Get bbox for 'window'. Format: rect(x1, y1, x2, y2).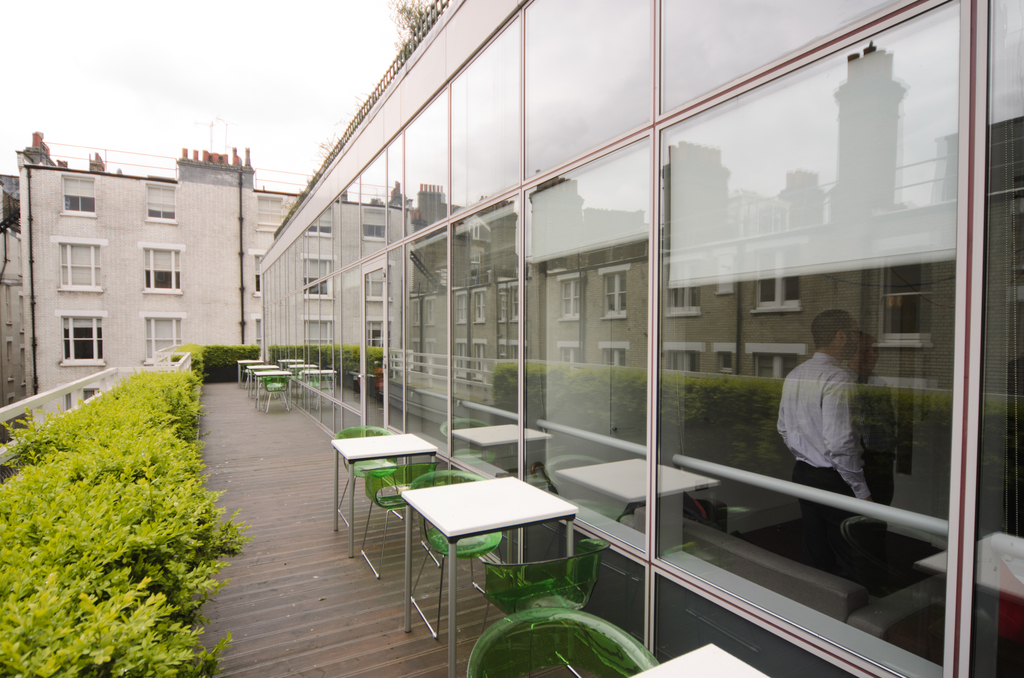
rect(143, 182, 179, 222).
